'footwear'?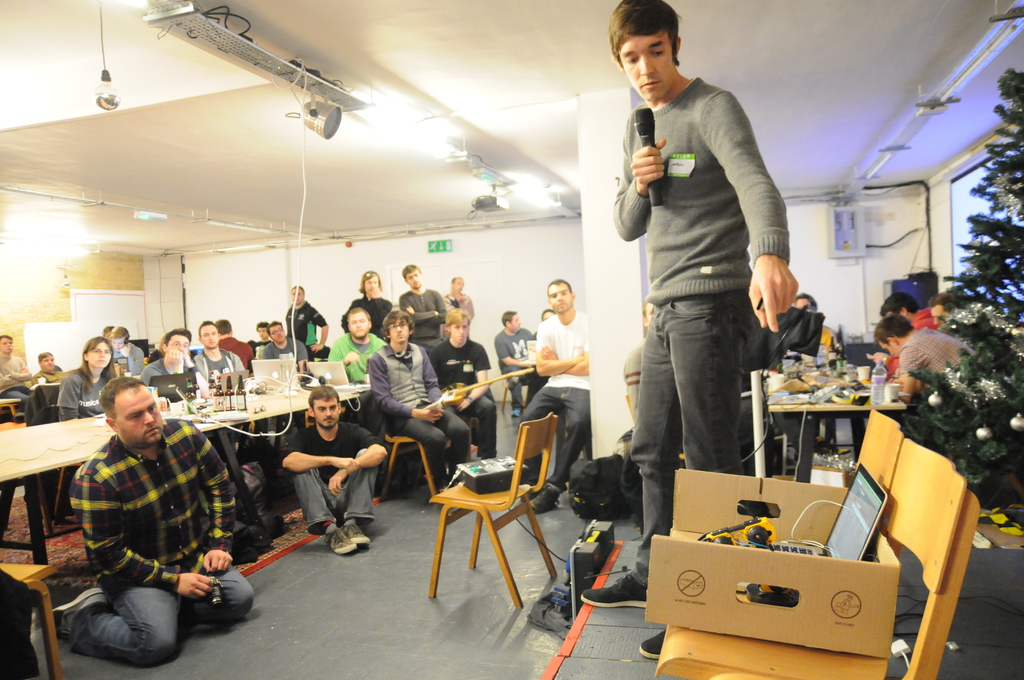
region(323, 523, 358, 553)
